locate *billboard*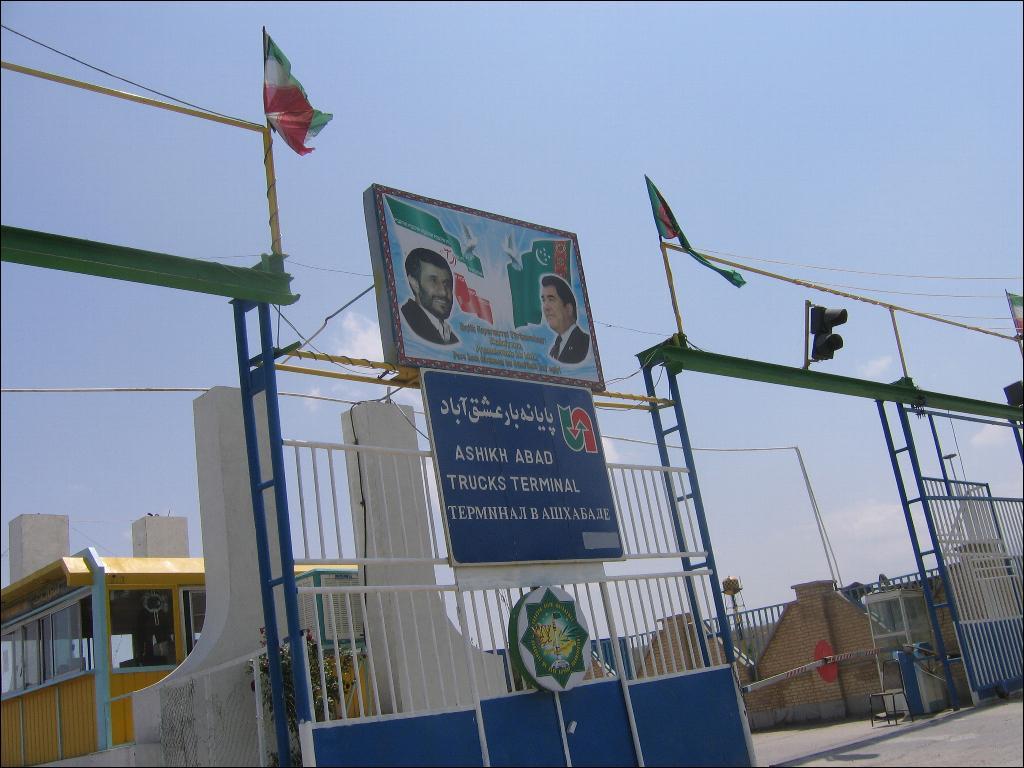
{"left": 374, "top": 186, "right": 608, "bottom": 388}
